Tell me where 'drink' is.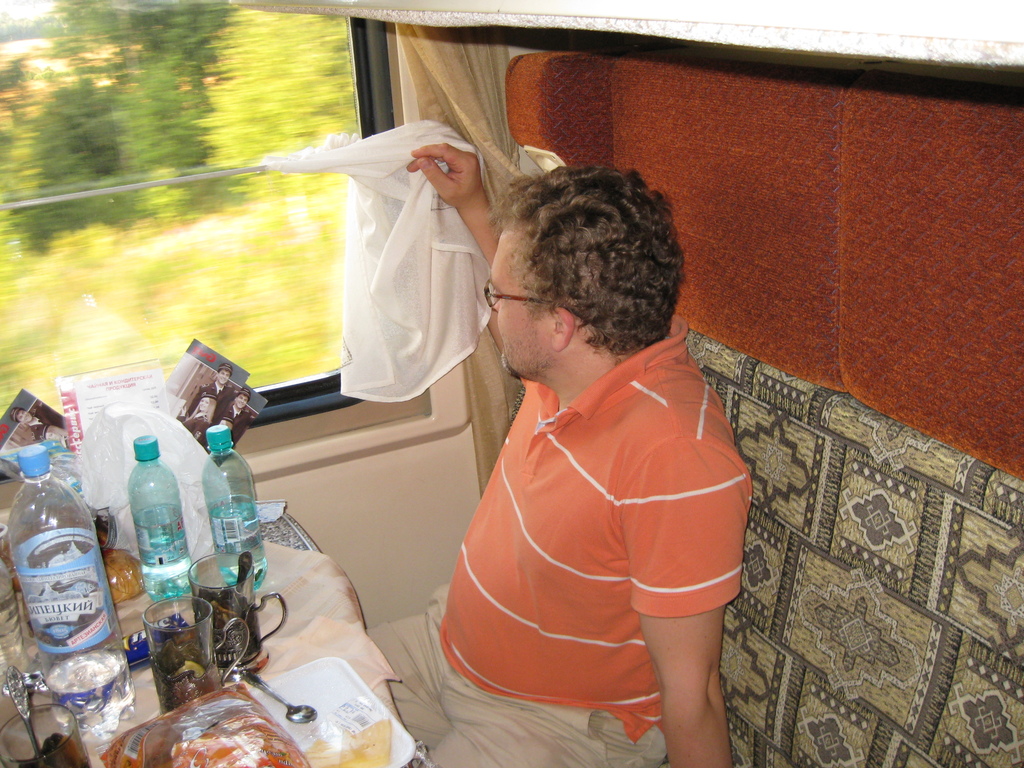
'drink' is at crop(143, 538, 191, 600).
